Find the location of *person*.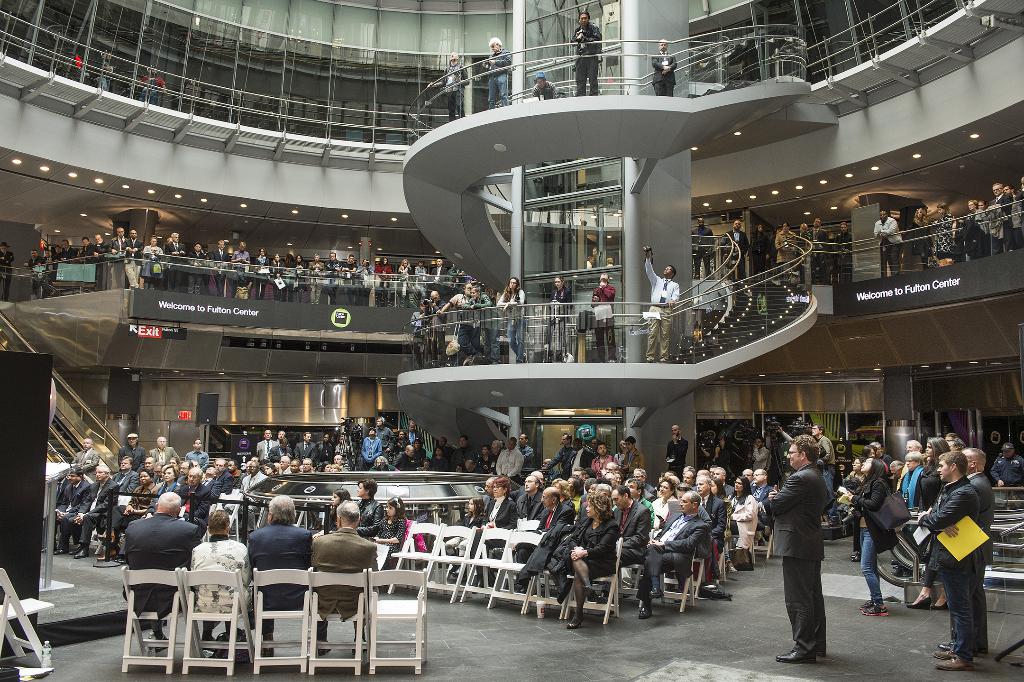
Location: 987, 179, 1012, 246.
